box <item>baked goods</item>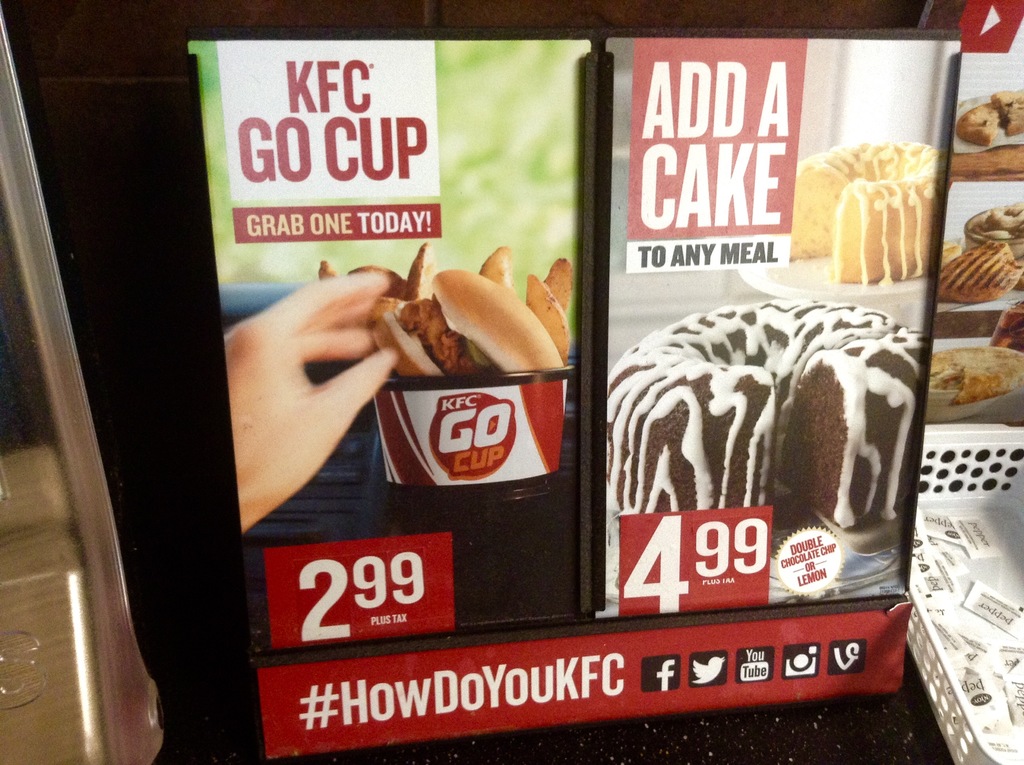
select_region(956, 97, 1001, 147)
